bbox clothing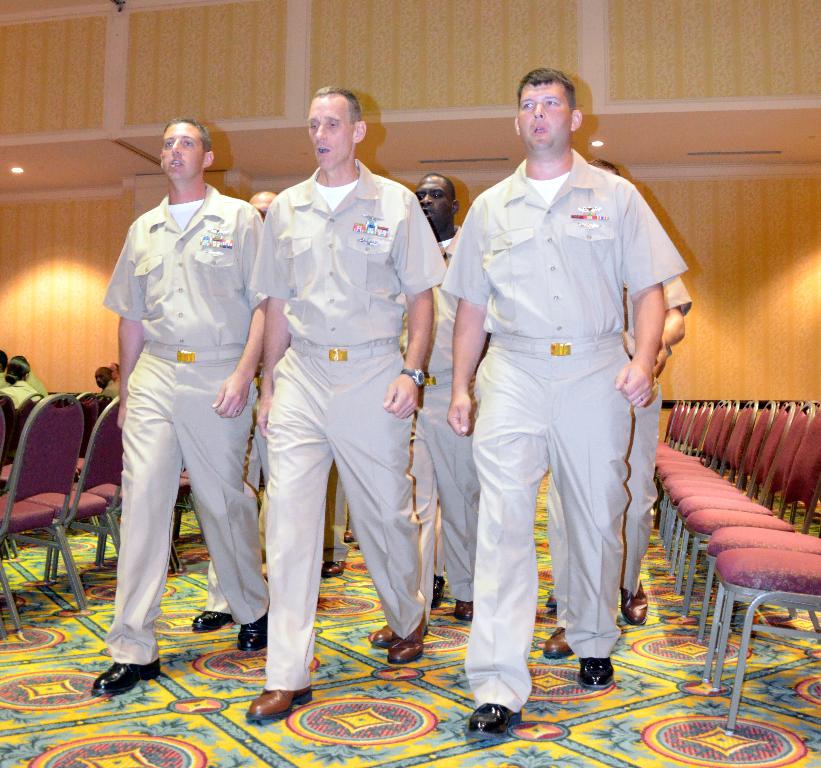
bbox=(167, 306, 307, 615)
